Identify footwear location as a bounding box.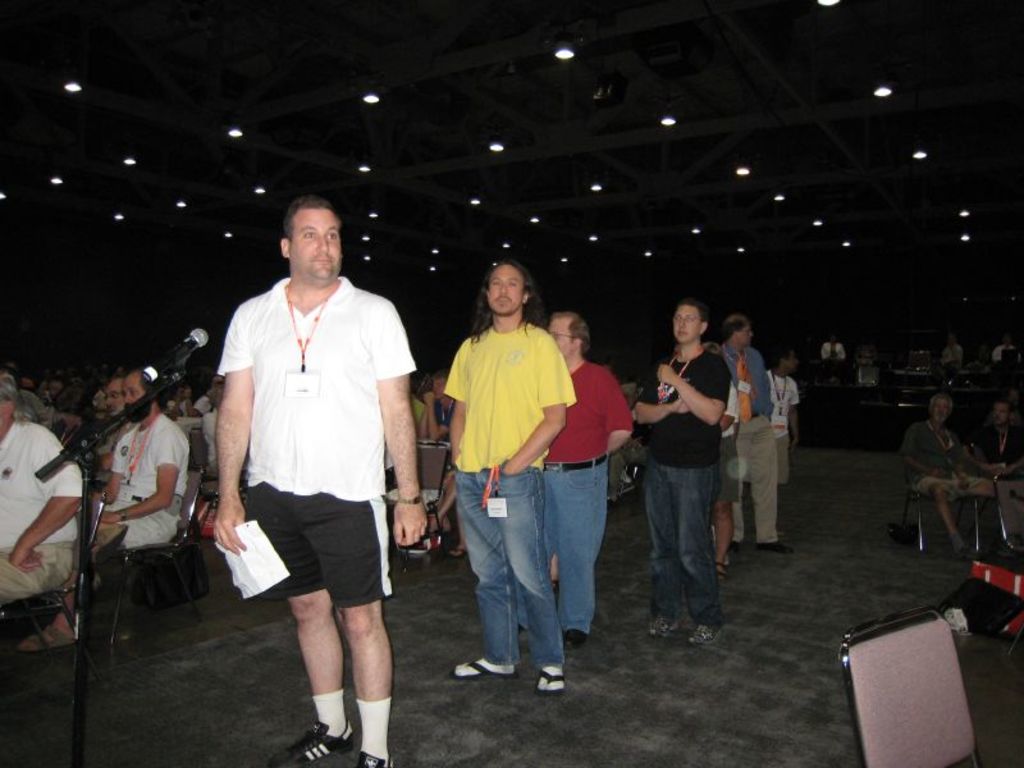
box=[710, 558, 724, 579].
